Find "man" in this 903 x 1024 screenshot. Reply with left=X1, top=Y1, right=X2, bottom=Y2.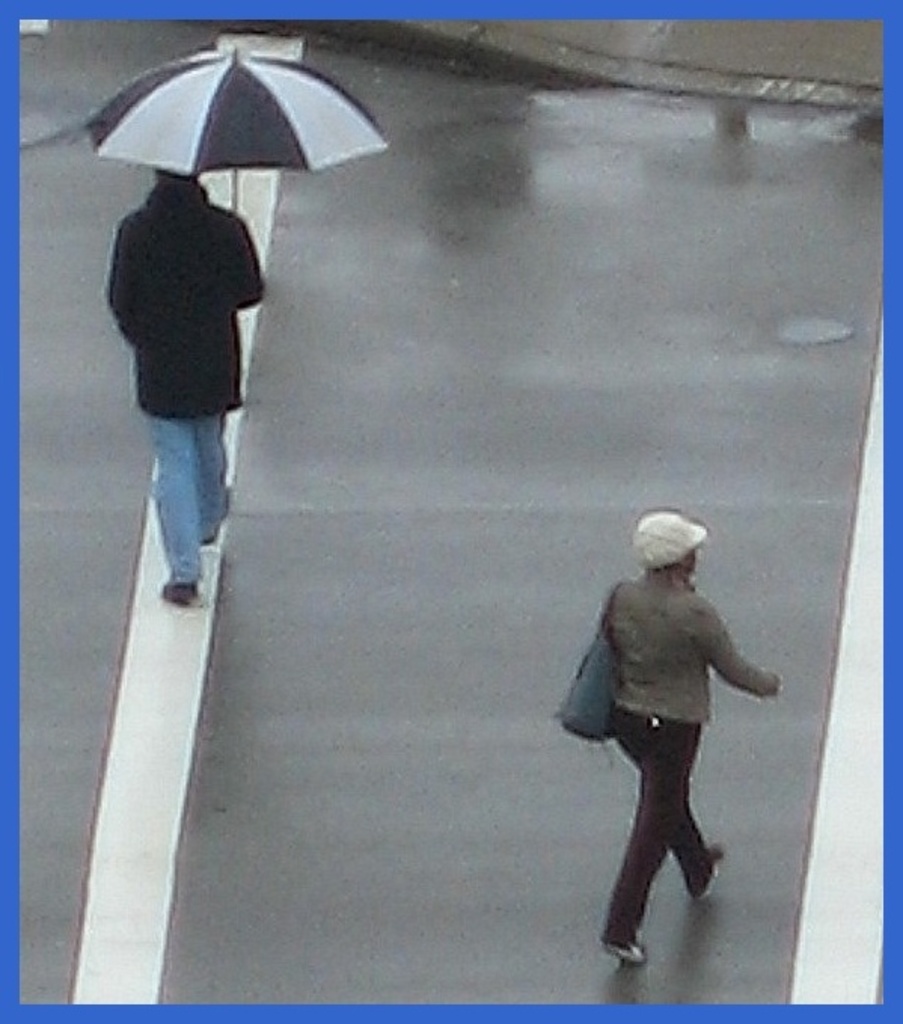
left=107, top=161, right=265, bottom=606.
